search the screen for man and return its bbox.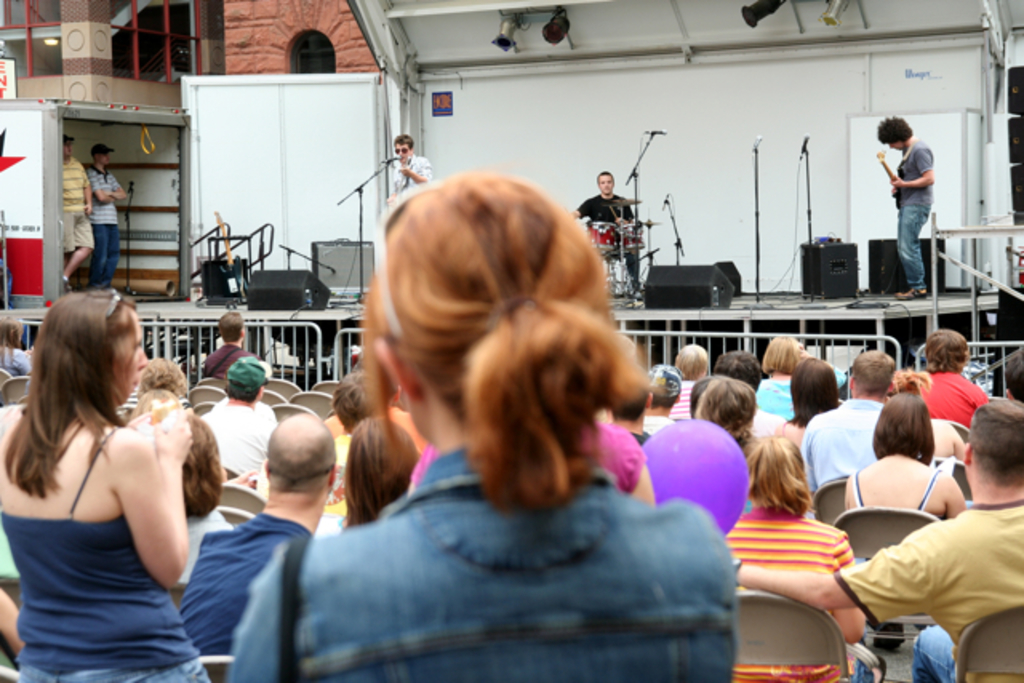
Found: Rect(194, 365, 262, 494).
